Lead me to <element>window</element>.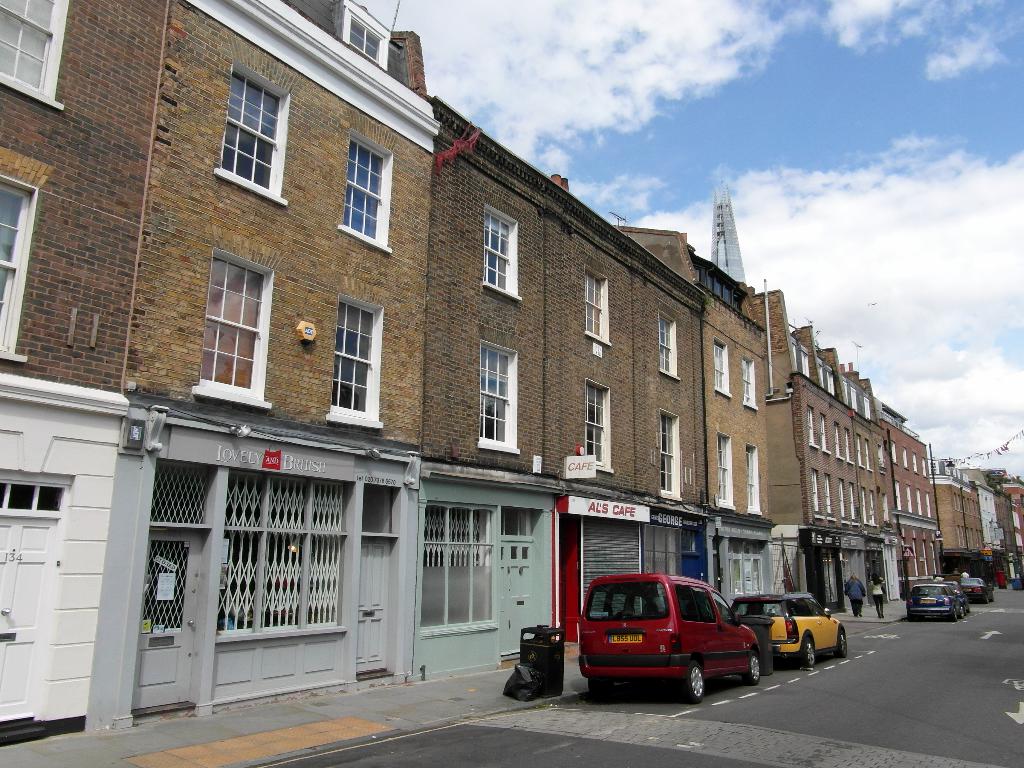
Lead to box=[206, 68, 287, 188].
